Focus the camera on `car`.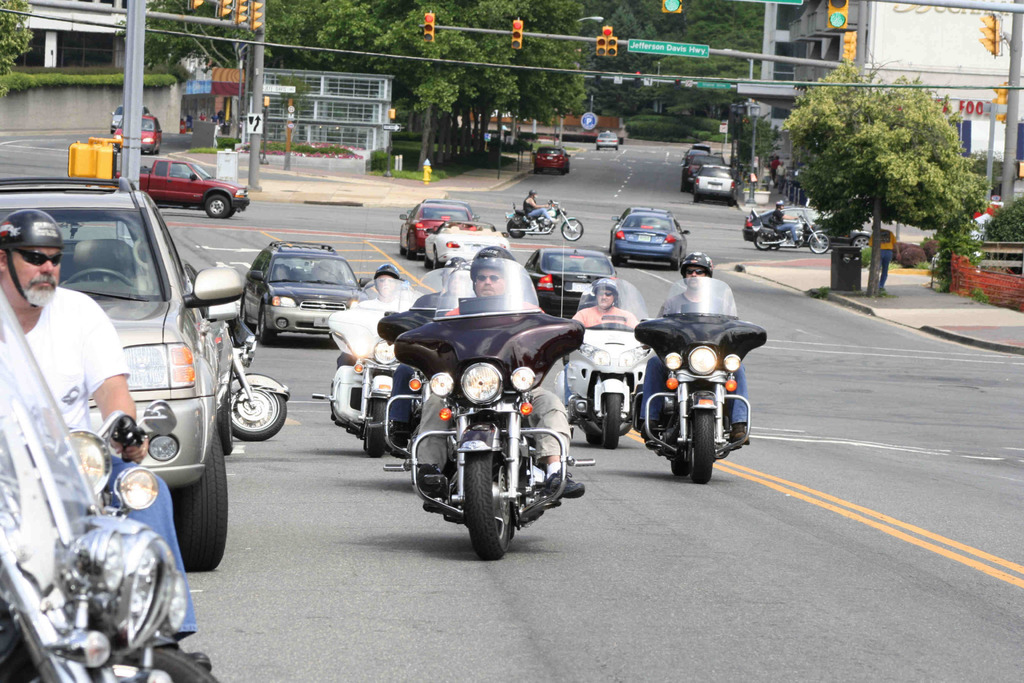
Focus region: <box>234,242,372,352</box>.
